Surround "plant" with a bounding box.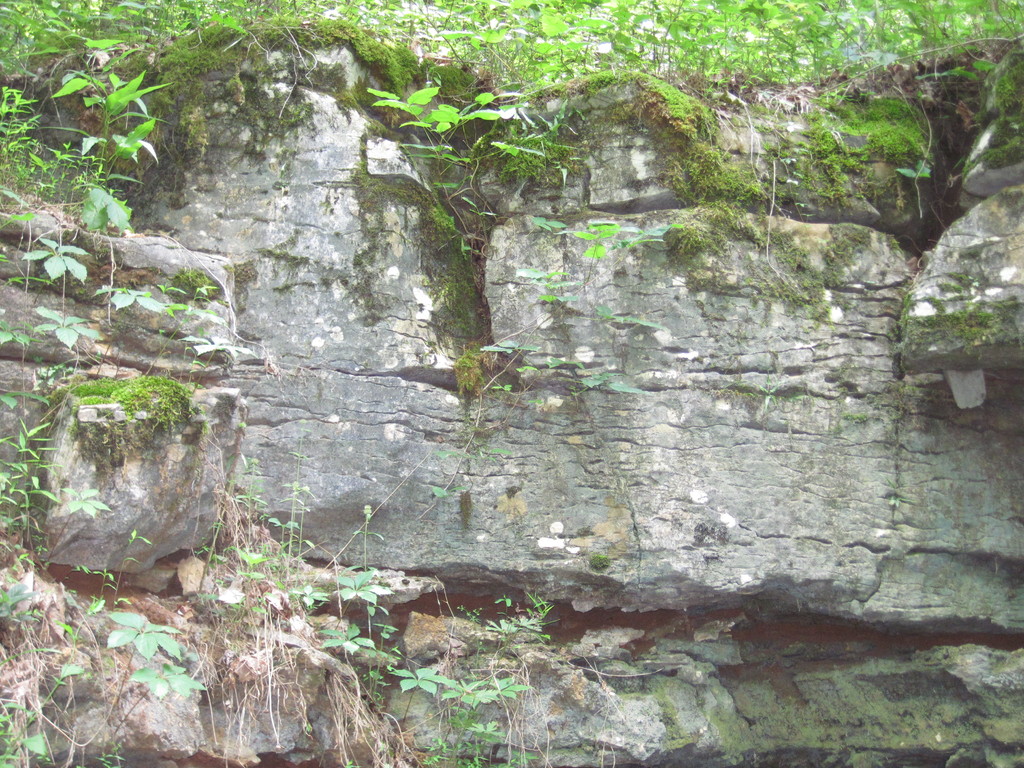
[left=575, top=208, right=628, bottom=282].
